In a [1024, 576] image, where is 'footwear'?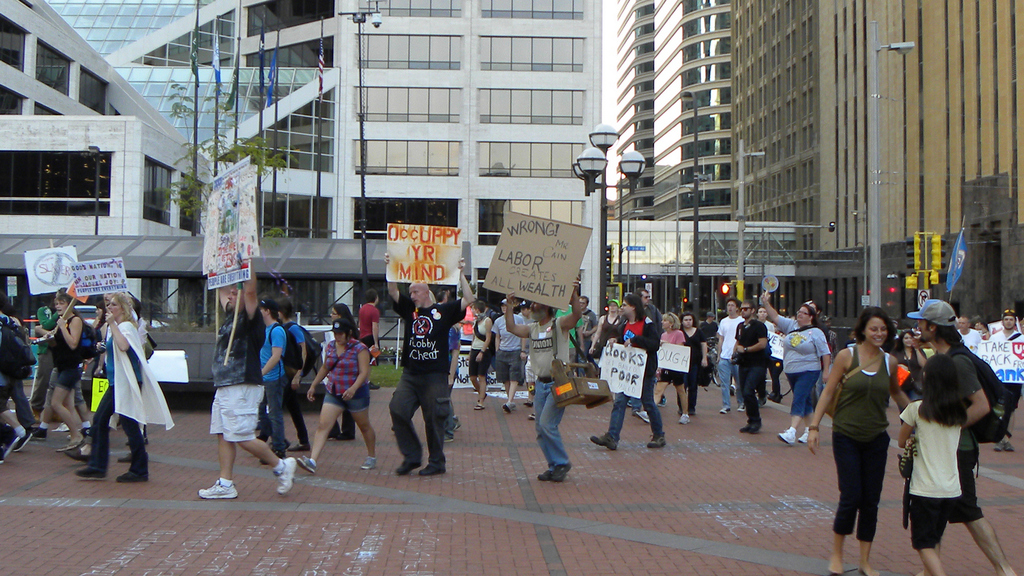
x1=289, y1=444, x2=310, y2=449.
